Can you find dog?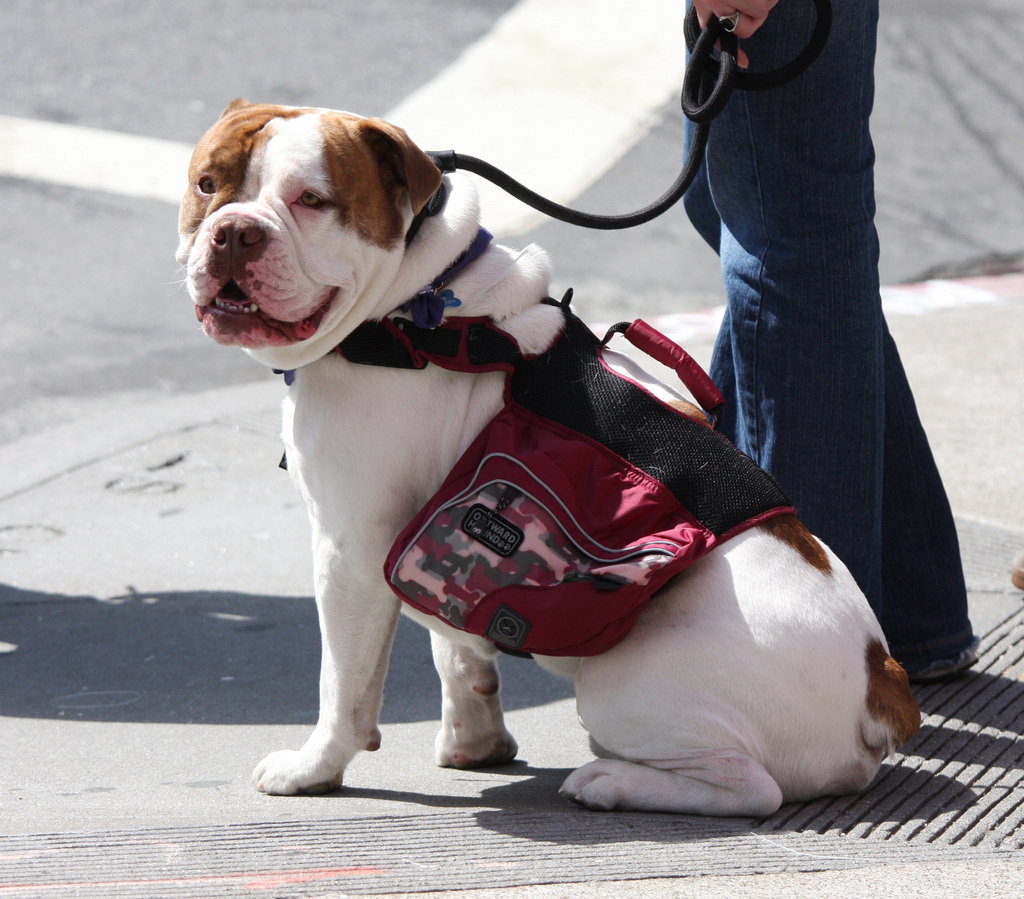
Yes, bounding box: [166,99,923,823].
